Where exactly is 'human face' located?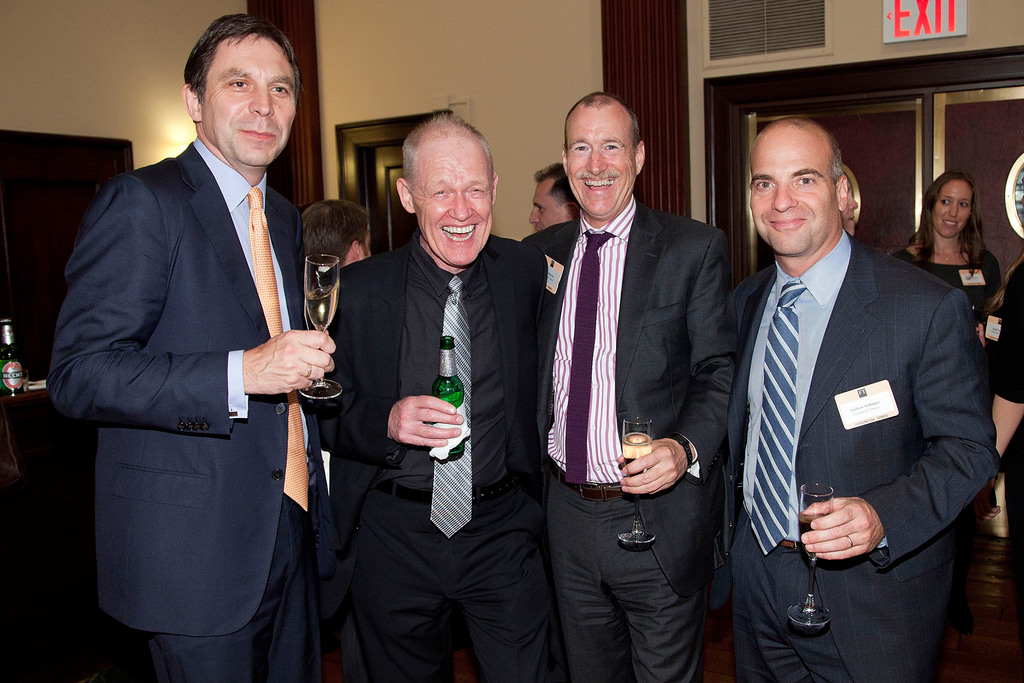
Its bounding box is (566, 104, 637, 223).
